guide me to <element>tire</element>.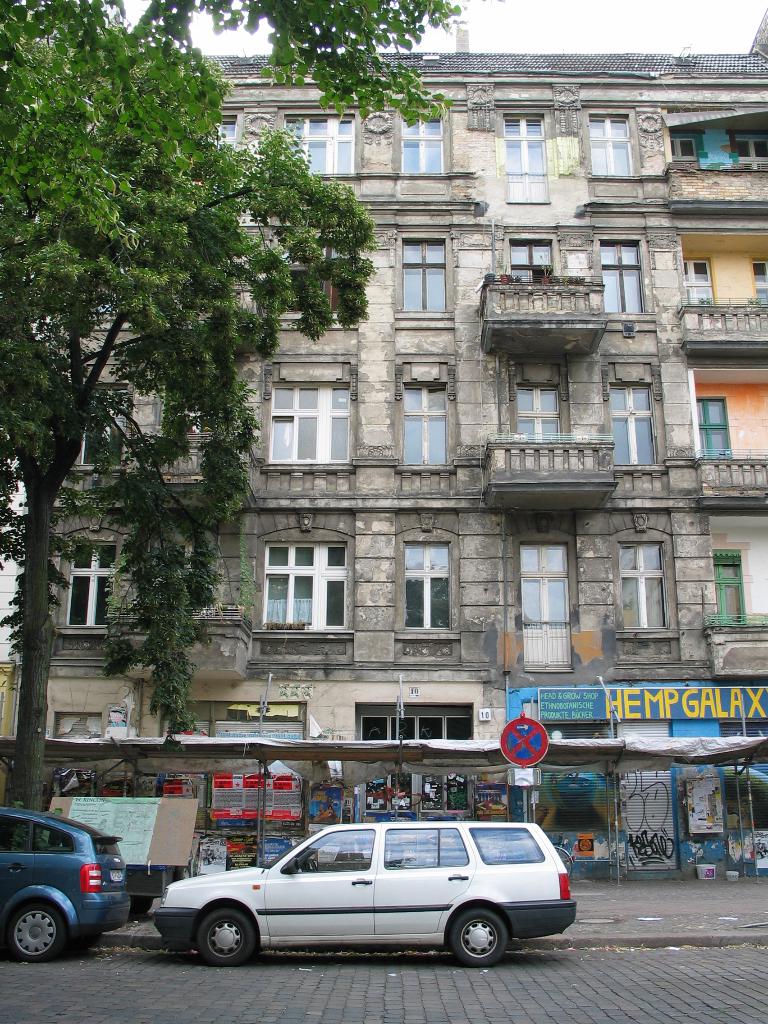
Guidance: l=128, t=897, r=150, b=918.
